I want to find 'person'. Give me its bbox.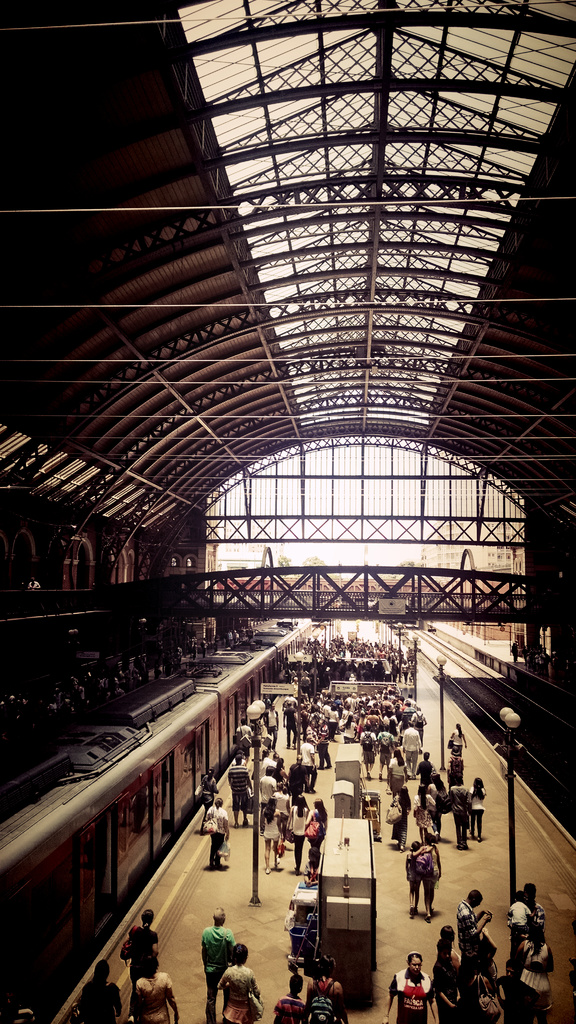
crop(199, 908, 236, 1023).
